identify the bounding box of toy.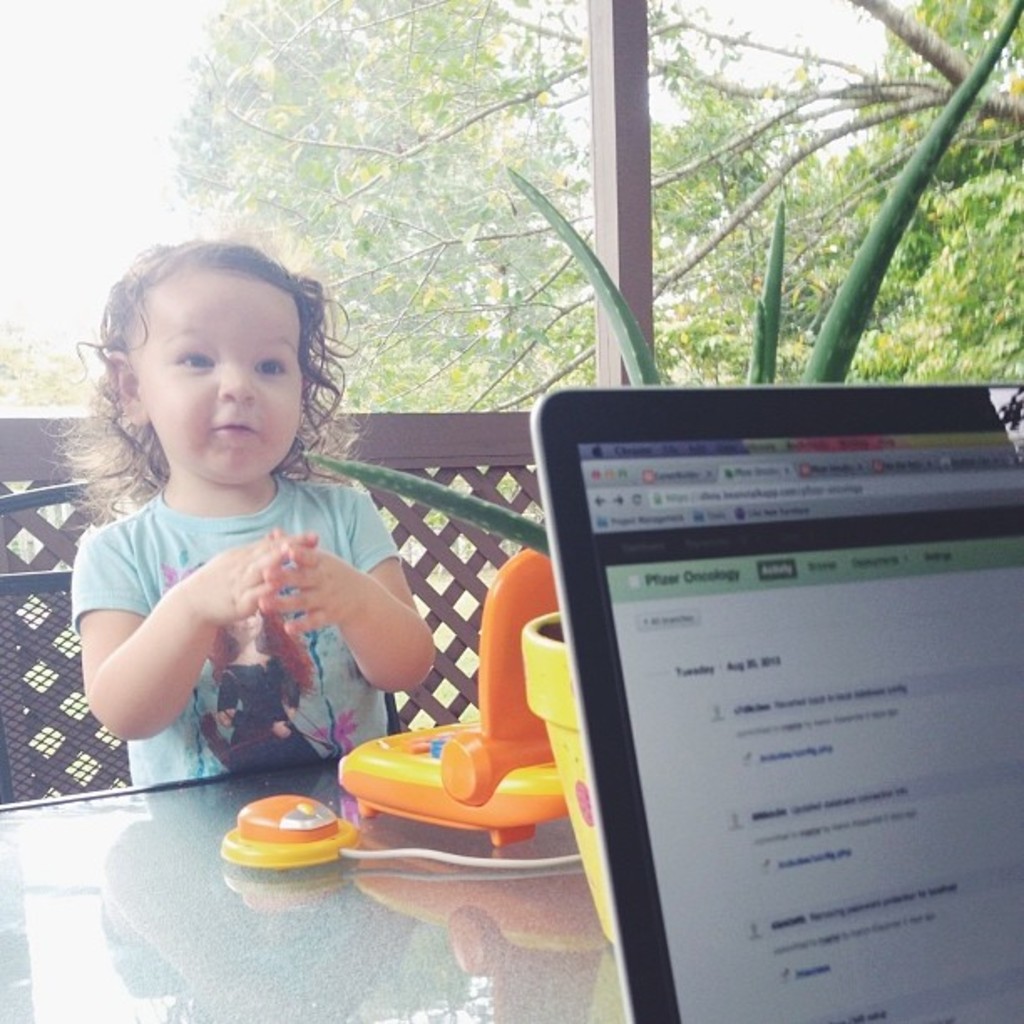
locate(340, 537, 571, 850).
